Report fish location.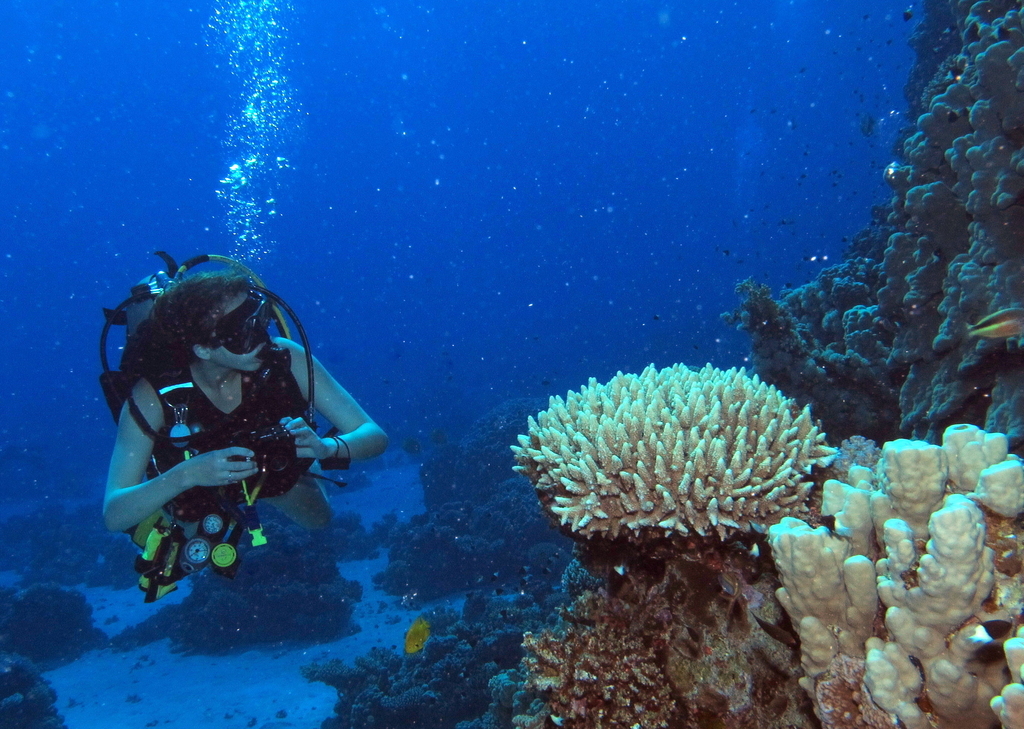
Report: 402 617 432 659.
